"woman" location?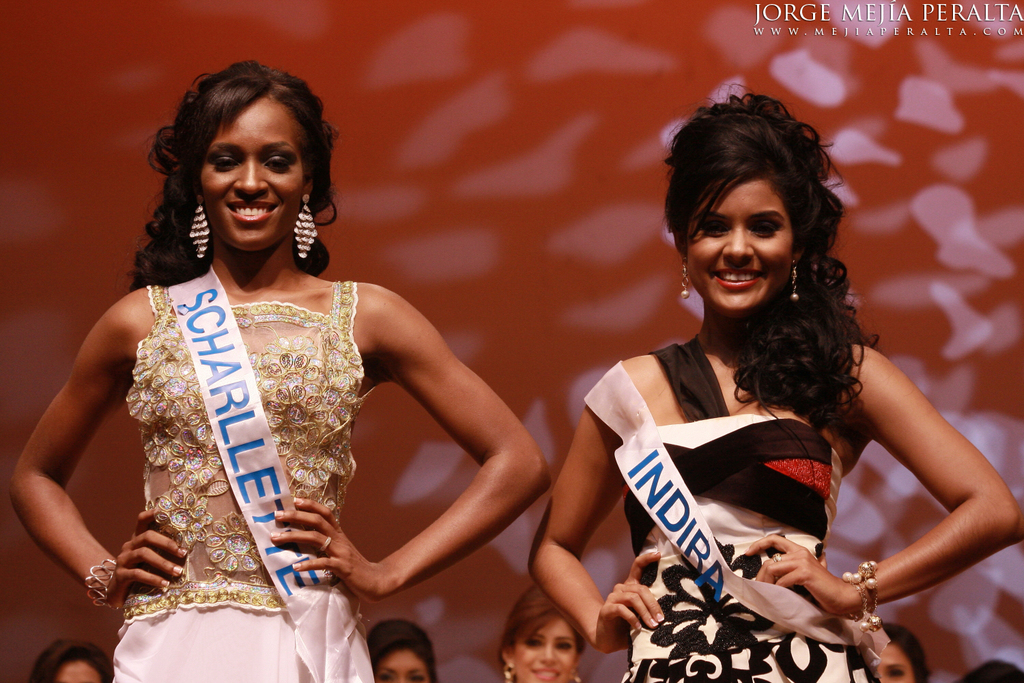
bbox(17, 635, 112, 682)
